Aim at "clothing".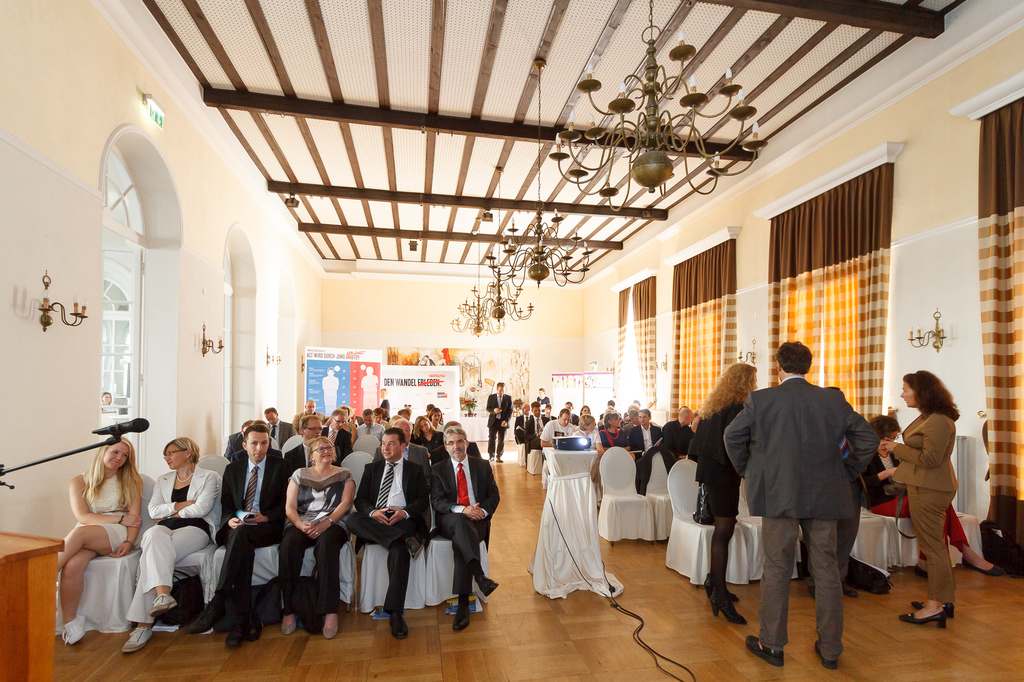
Aimed at pyautogui.locateOnScreen(218, 453, 291, 616).
